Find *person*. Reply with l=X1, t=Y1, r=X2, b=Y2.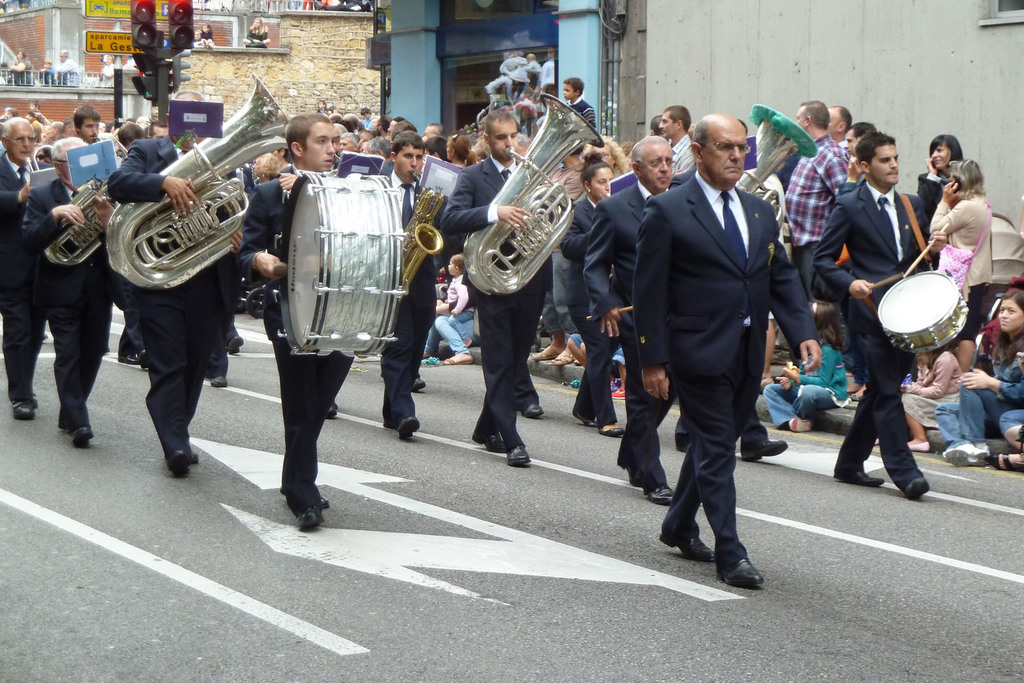
l=243, t=111, r=356, b=528.
